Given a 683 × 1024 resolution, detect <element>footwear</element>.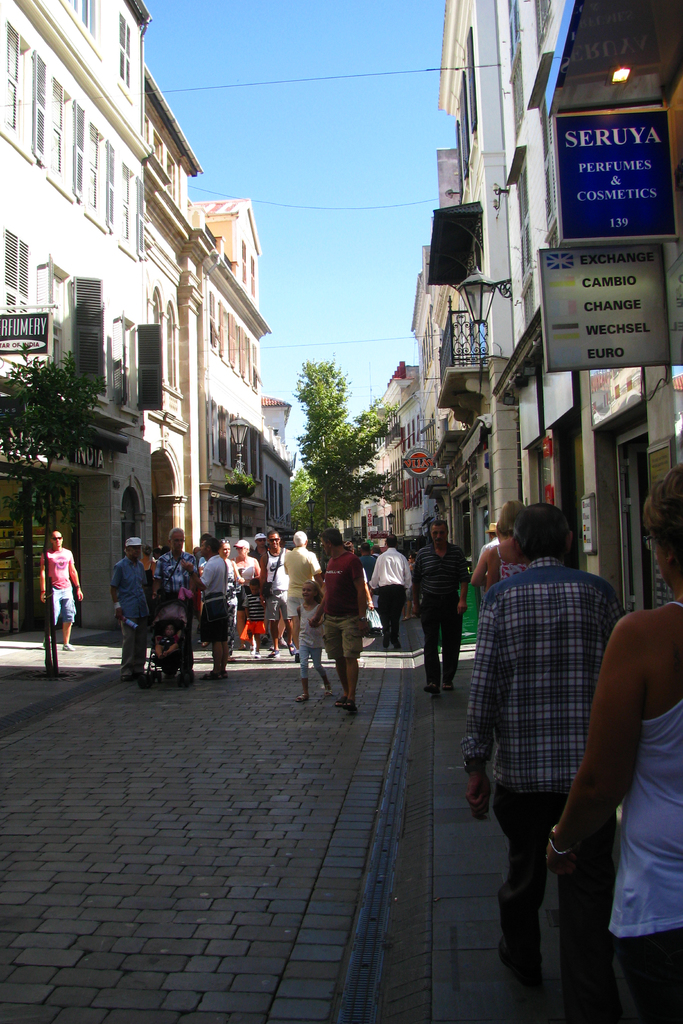
(x1=270, y1=648, x2=279, y2=659).
